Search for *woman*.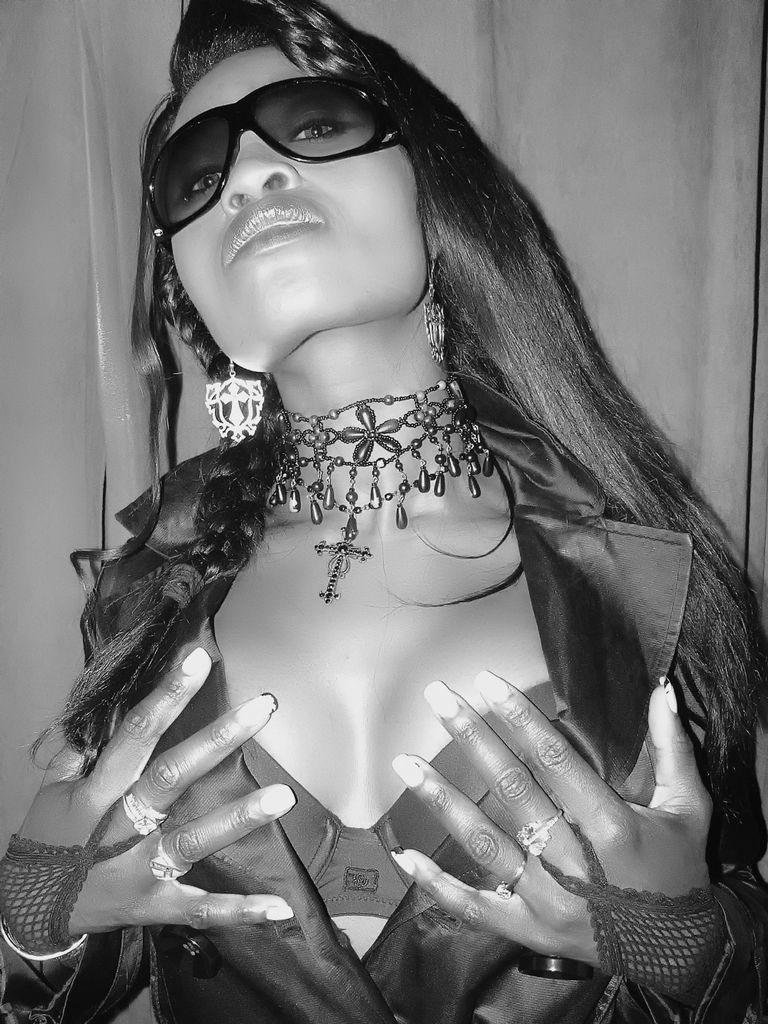
Found at <region>11, 0, 749, 1023</region>.
